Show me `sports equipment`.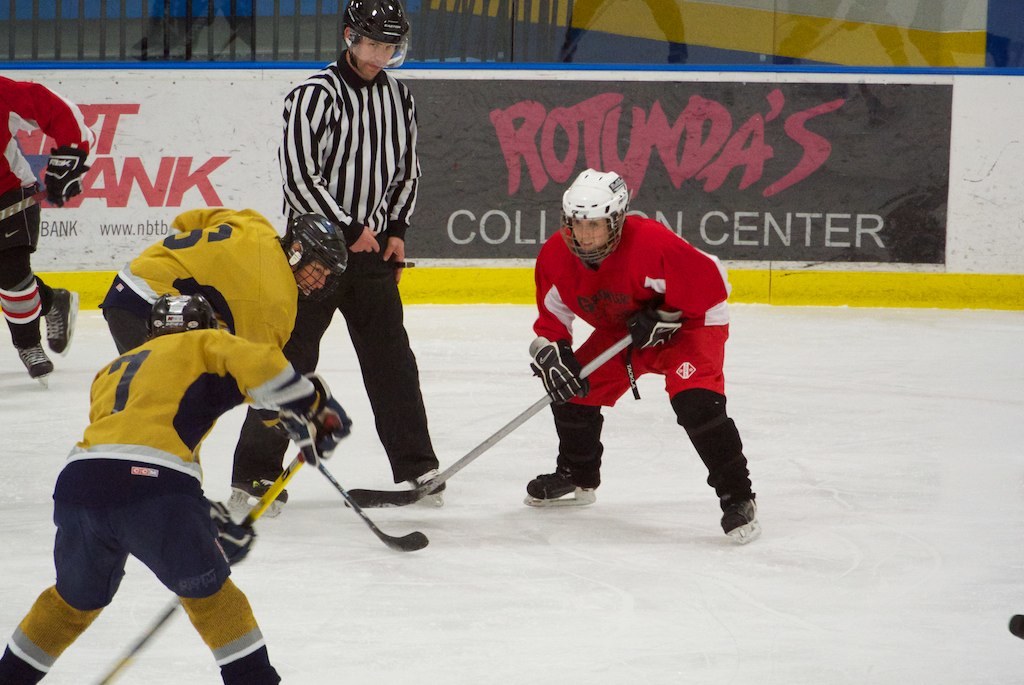
`sports equipment` is here: region(532, 338, 589, 405).
